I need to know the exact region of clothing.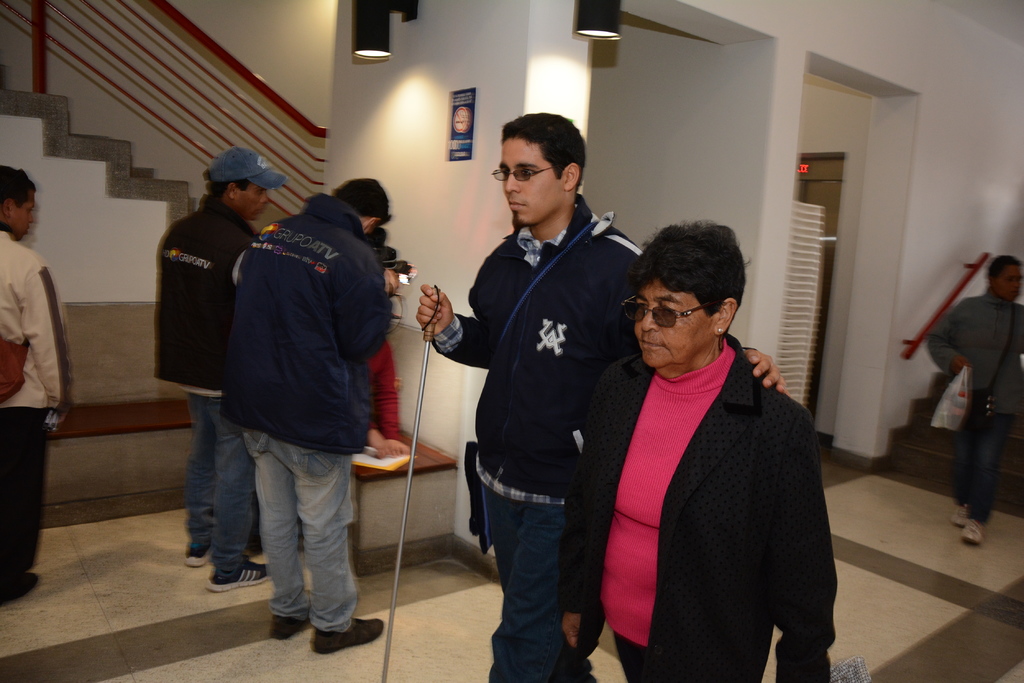
Region: l=0, t=225, r=86, b=598.
